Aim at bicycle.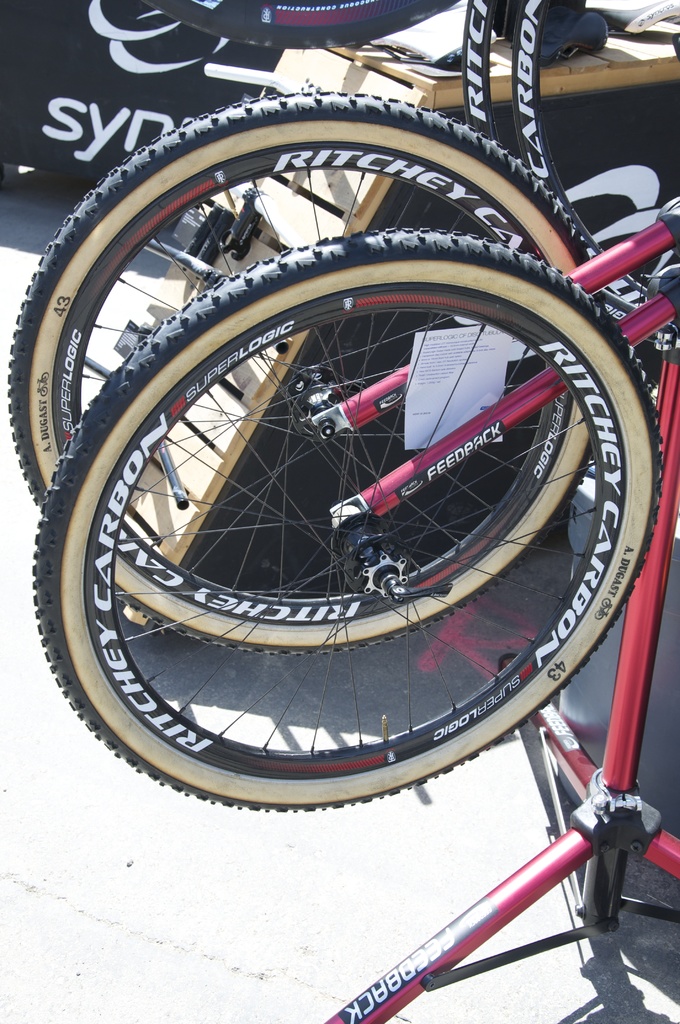
Aimed at crop(12, 0, 679, 652).
